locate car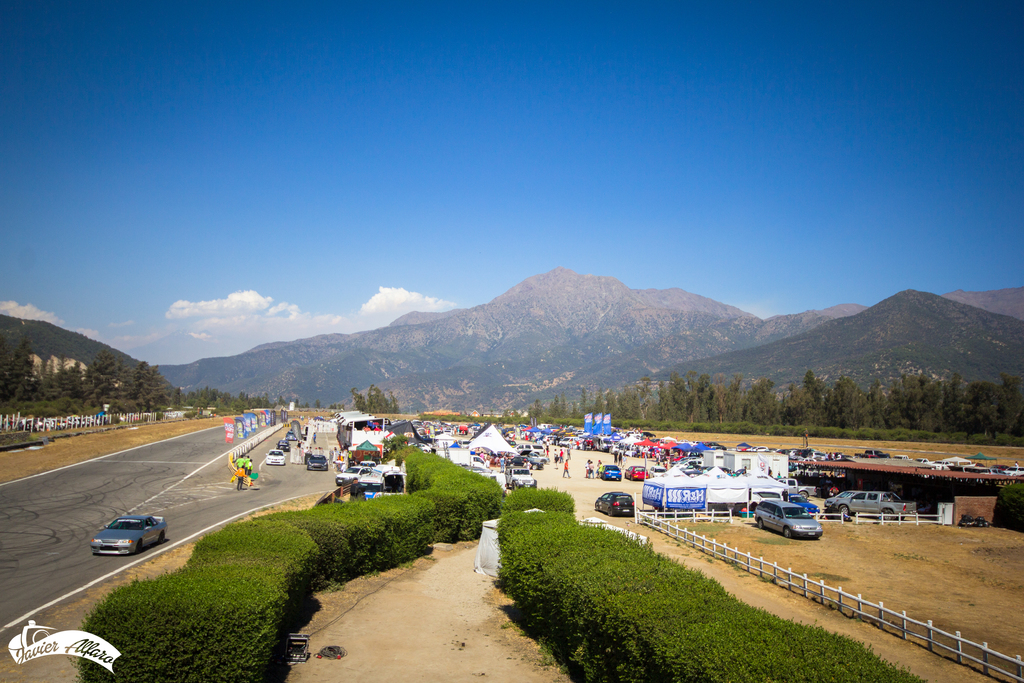
region(507, 466, 534, 494)
